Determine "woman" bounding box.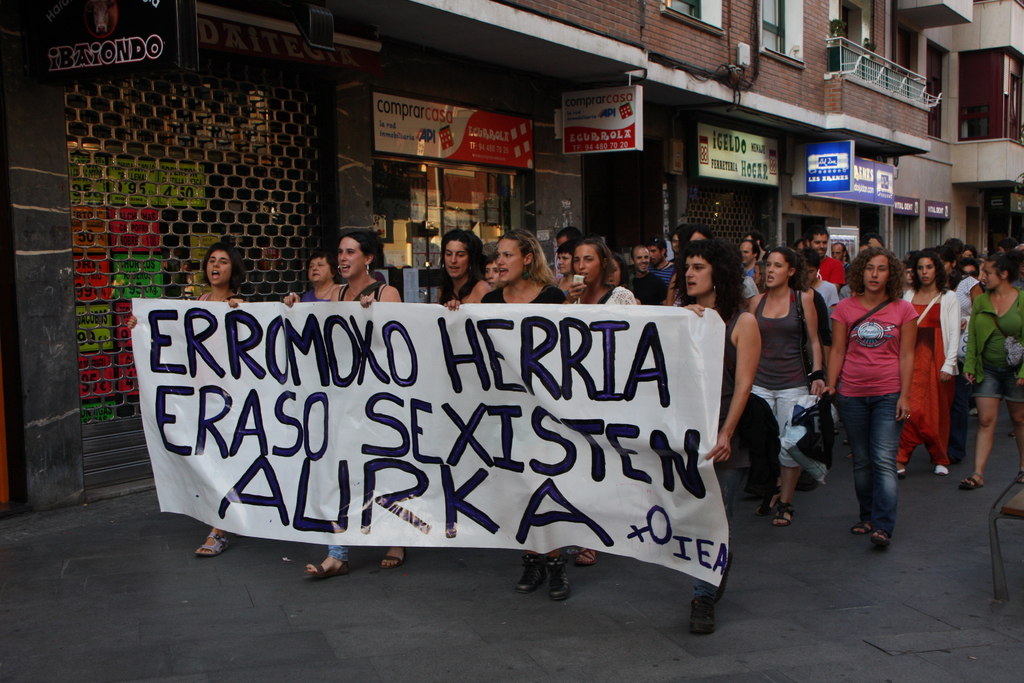
Determined: rect(283, 231, 410, 576).
